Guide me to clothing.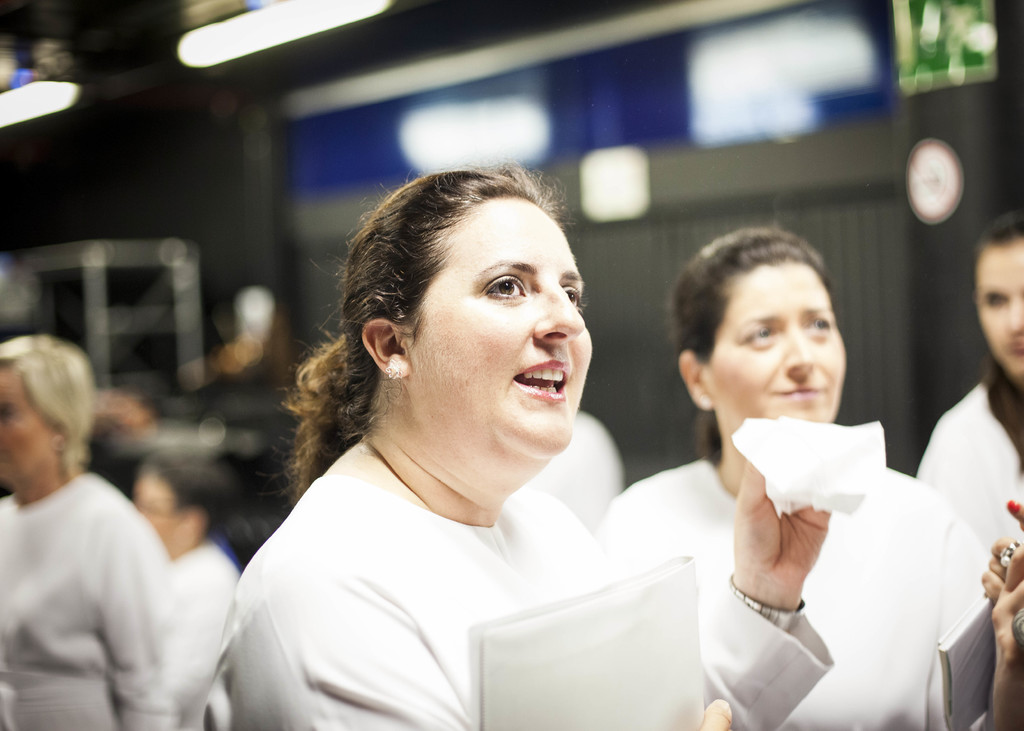
Guidance: pyautogui.locateOnScreen(910, 372, 1023, 564).
